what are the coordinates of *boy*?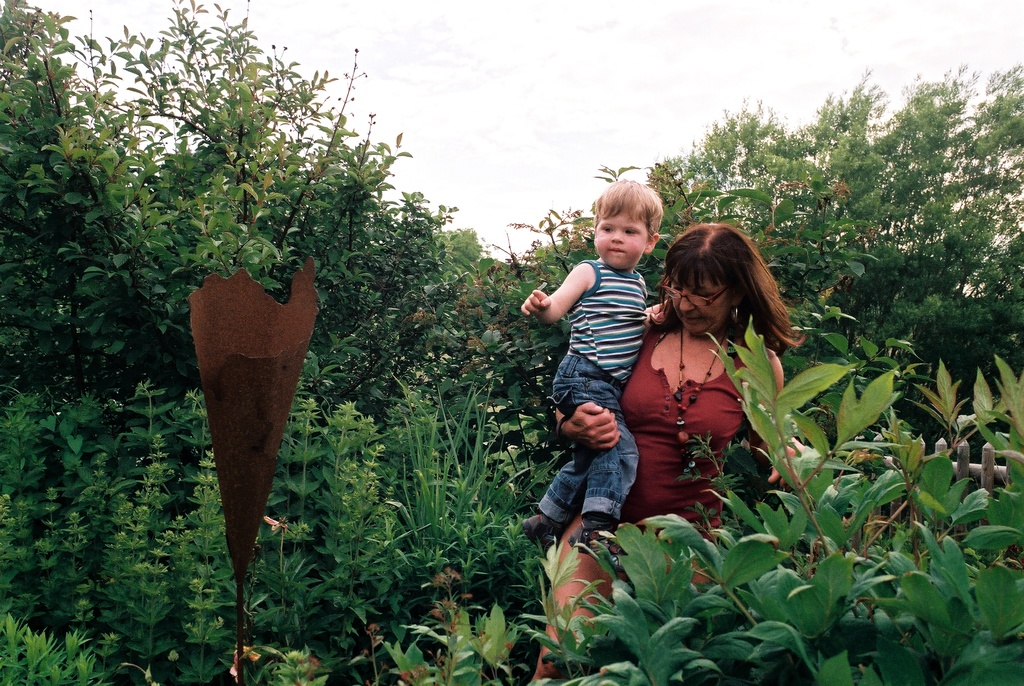
523/178/668/561.
